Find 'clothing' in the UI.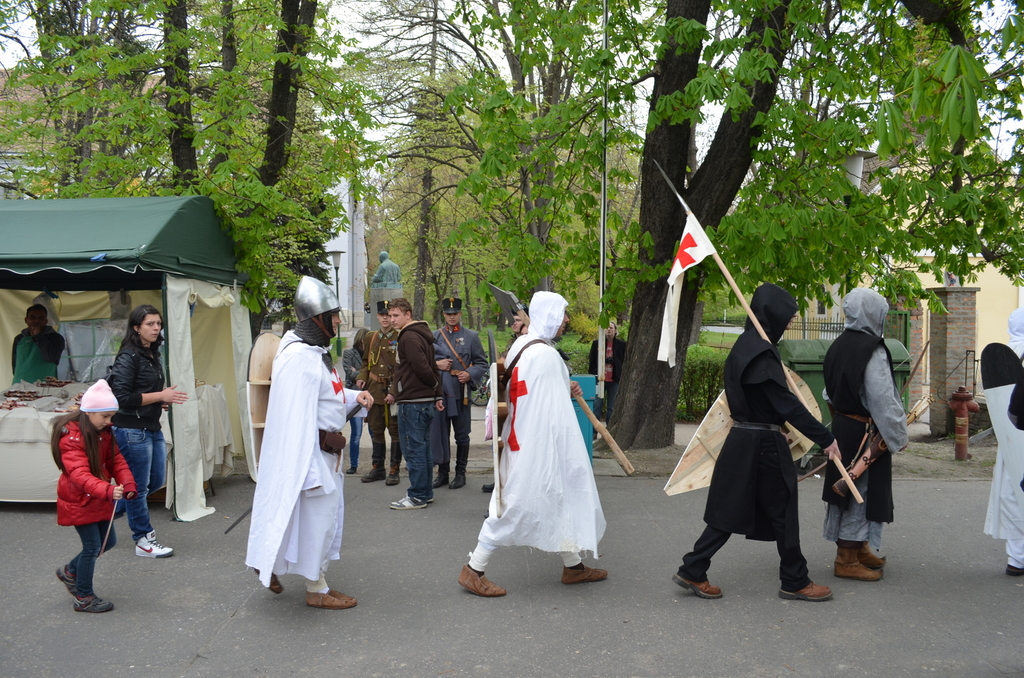
UI element at [112,329,181,546].
